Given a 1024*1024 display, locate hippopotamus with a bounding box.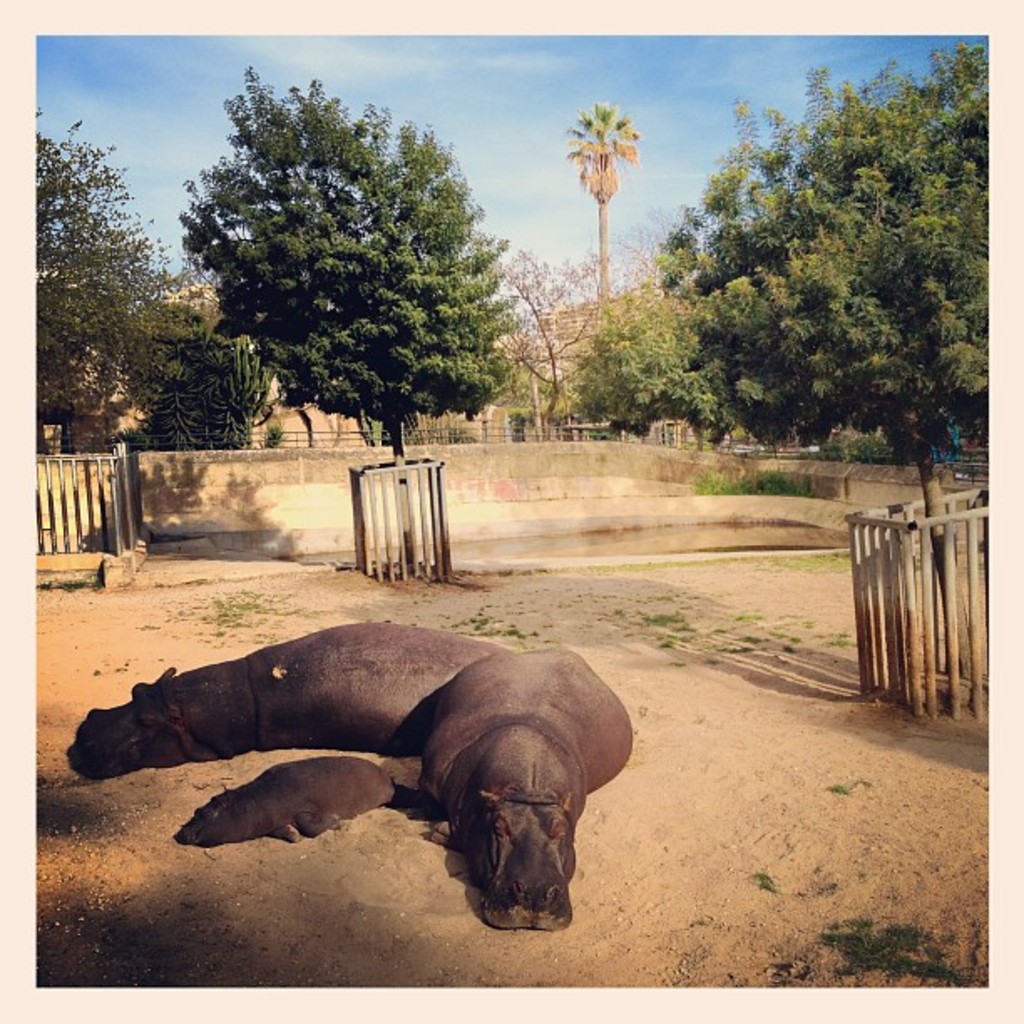
Located: bbox=(62, 619, 502, 781).
